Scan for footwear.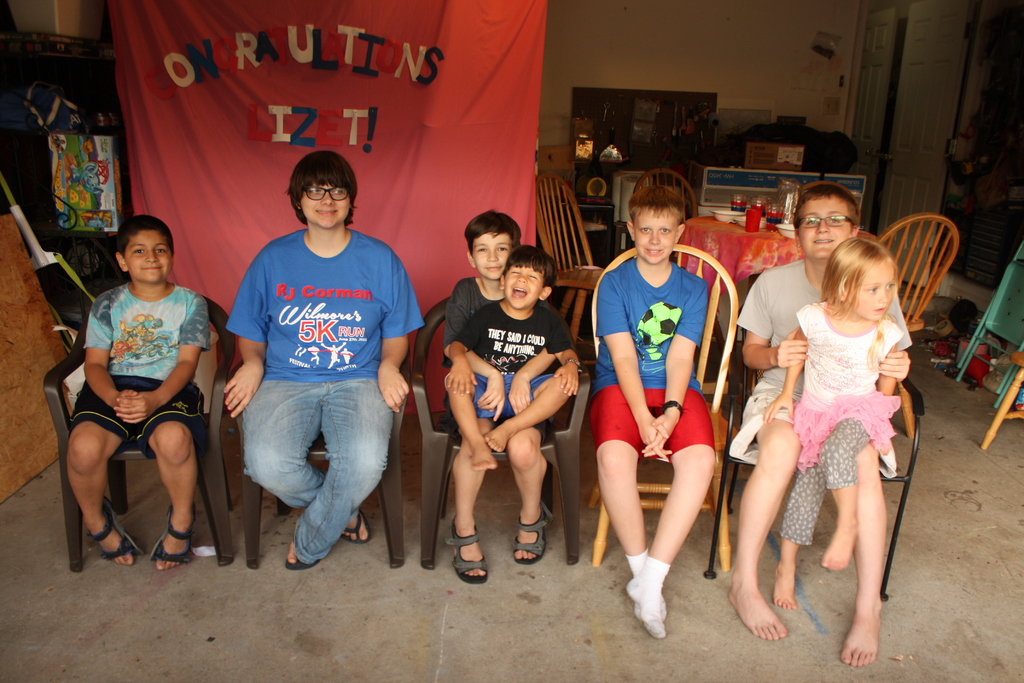
Scan result: box=[446, 512, 489, 584].
